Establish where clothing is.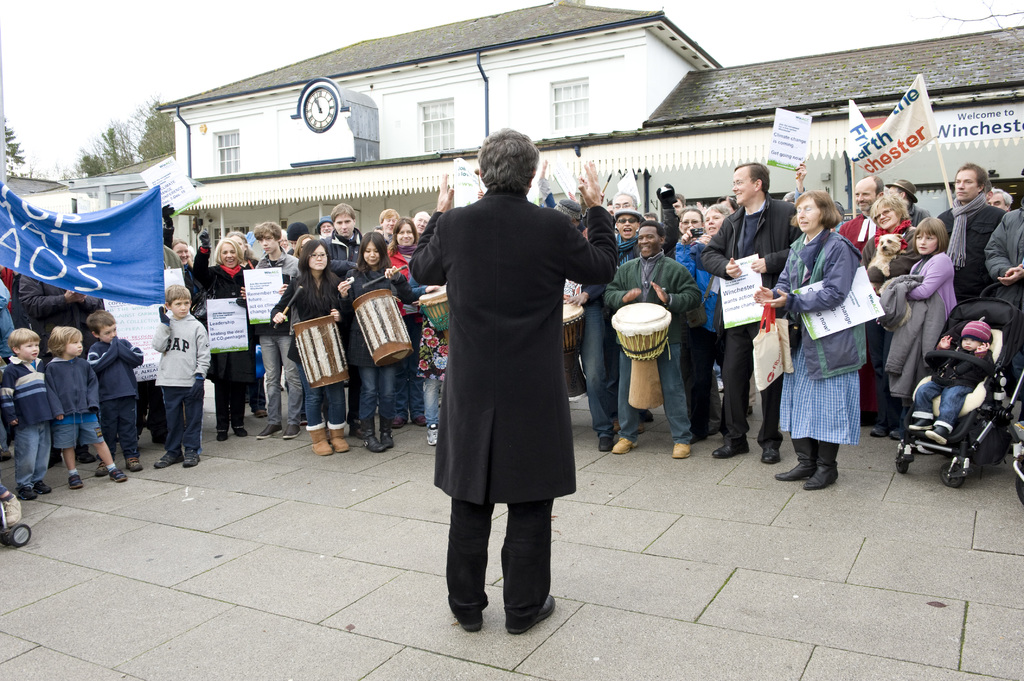
Established at box=[982, 204, 1023, 424].
